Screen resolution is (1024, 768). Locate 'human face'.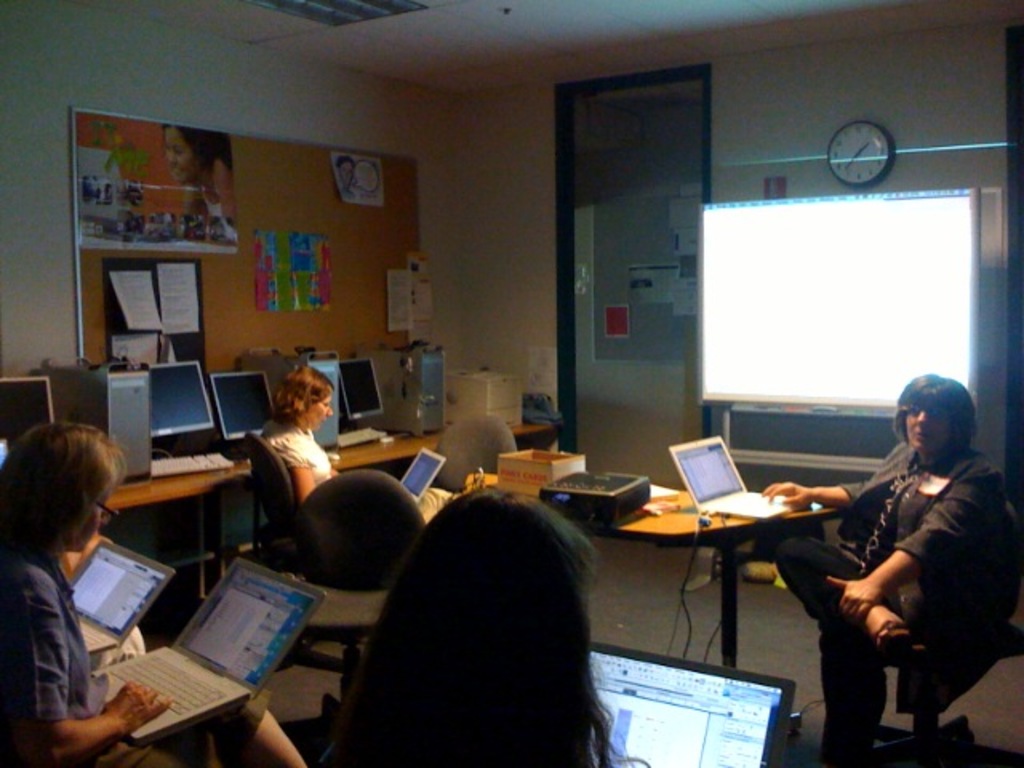
(x1=61, y1=501, x2=101, y2=554).
